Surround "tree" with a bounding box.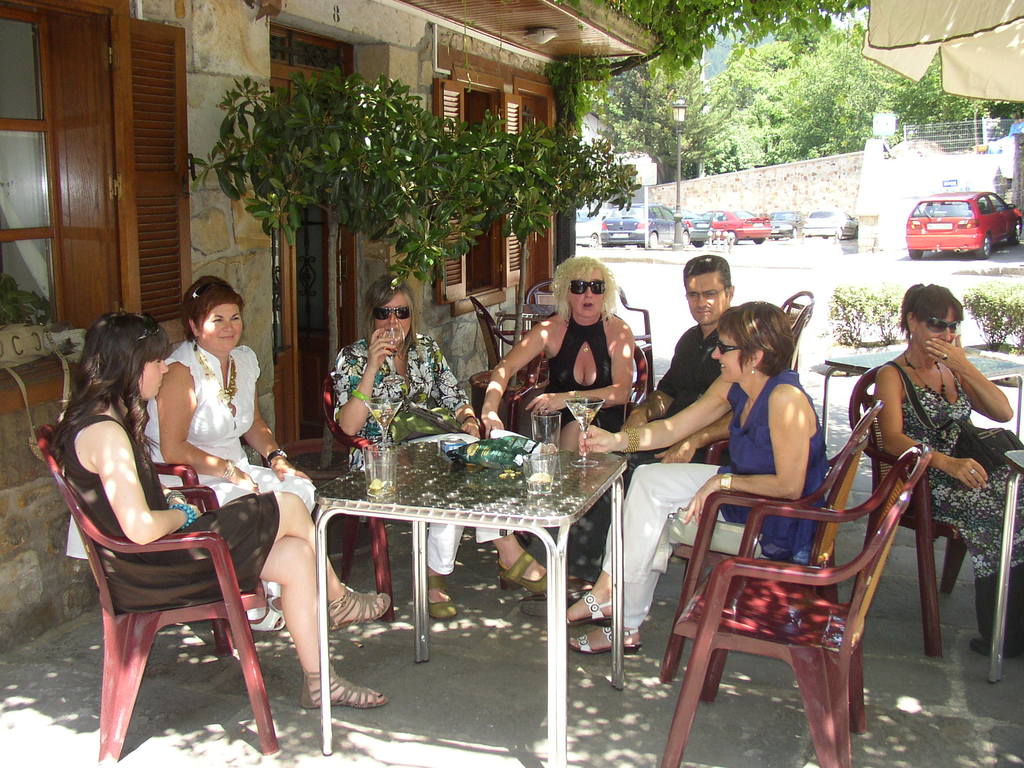
detection(178, 61, 660, 360).
